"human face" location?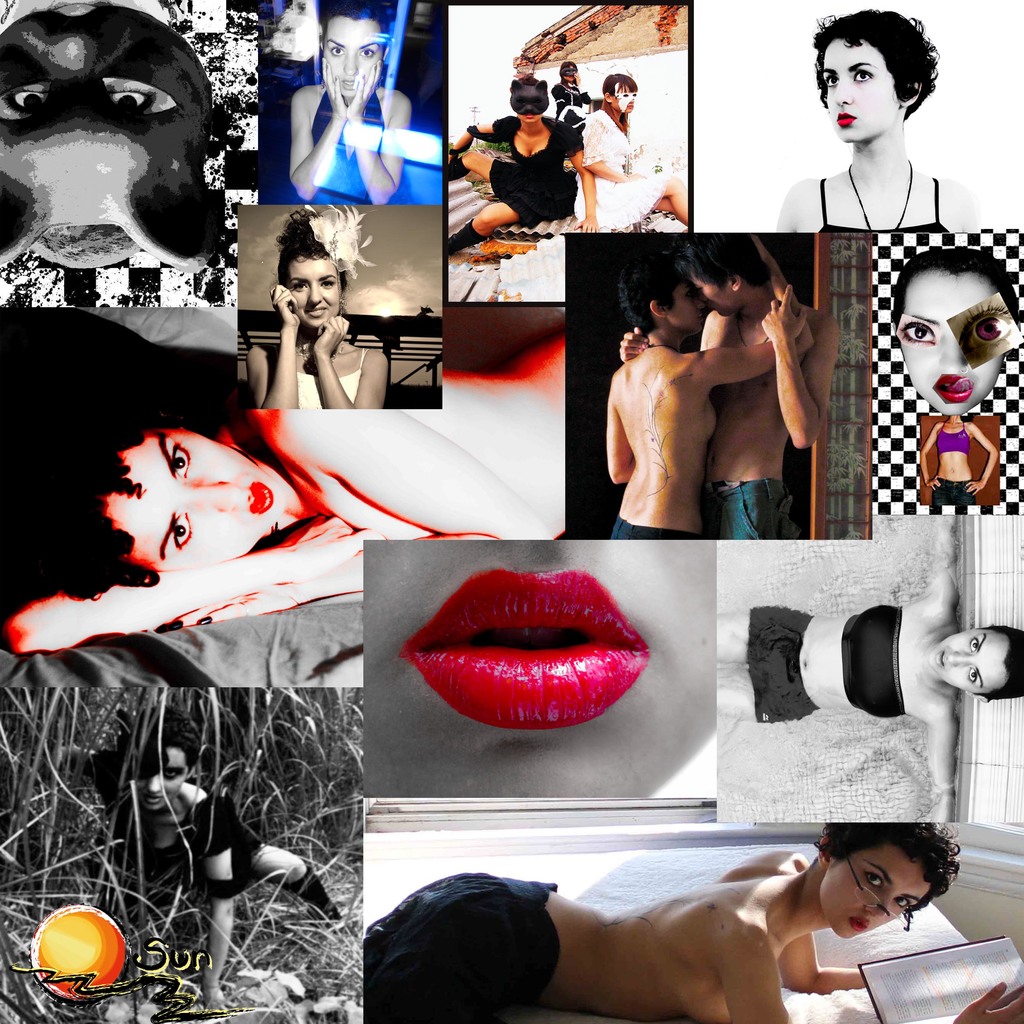
x1=816, y1=836, x2=943, y2=941
